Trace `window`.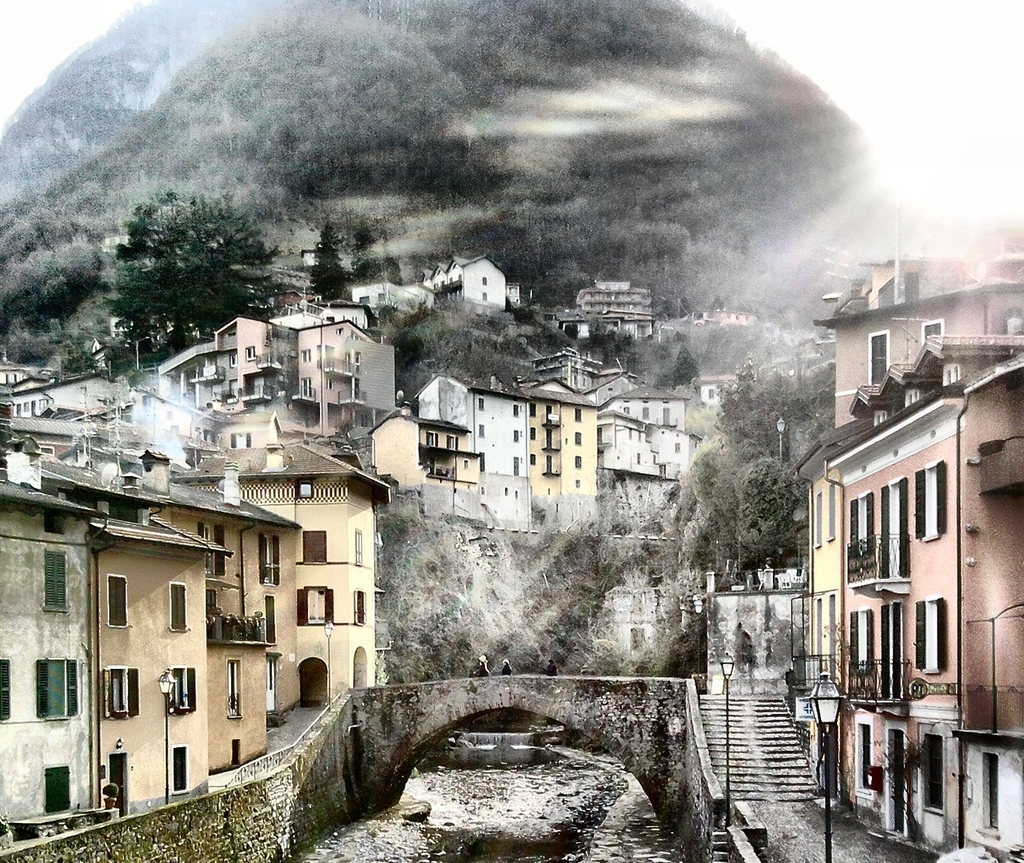
Traced to {"x1": 169, "y1": 580, "x2": 189, "y2": 631}.
